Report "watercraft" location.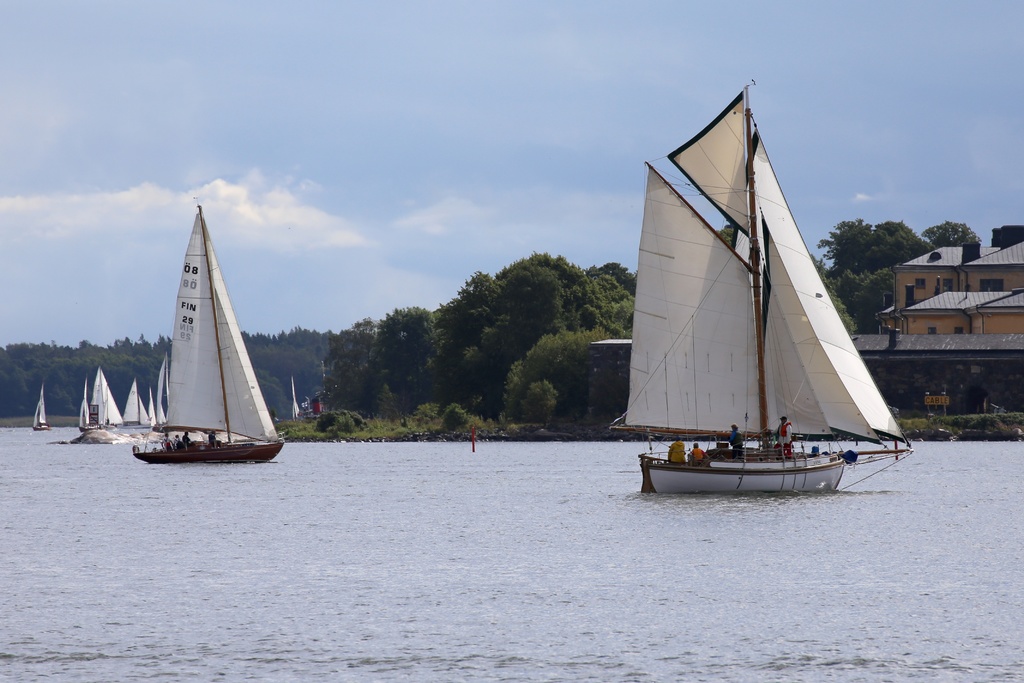
Report: locate(147, 356, 176, 424).
